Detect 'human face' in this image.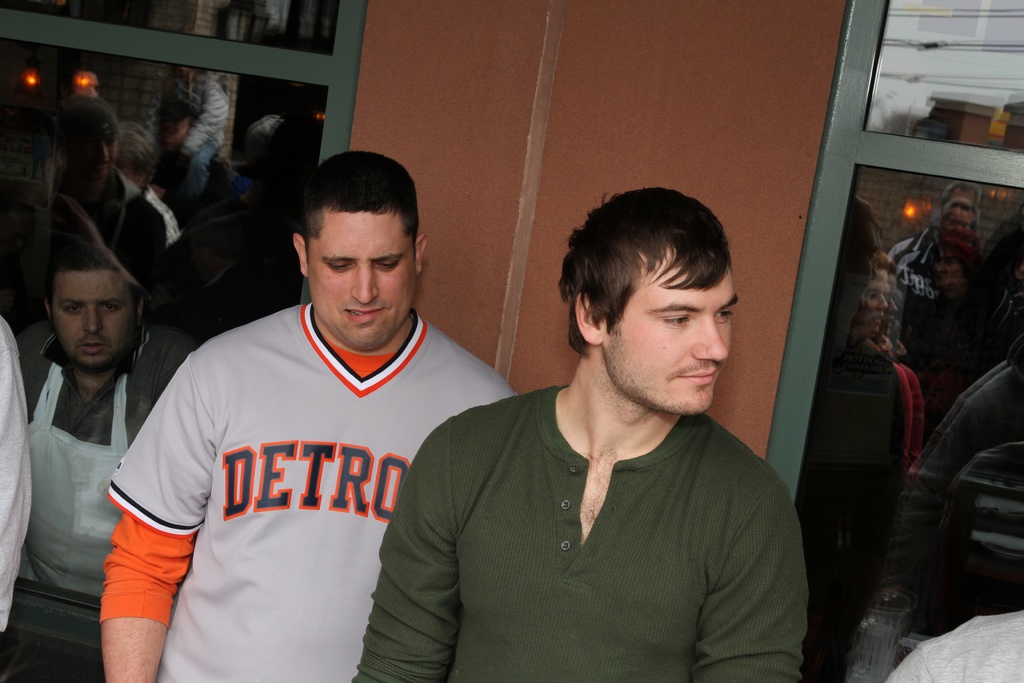
Detection: [308,210,411,348].
